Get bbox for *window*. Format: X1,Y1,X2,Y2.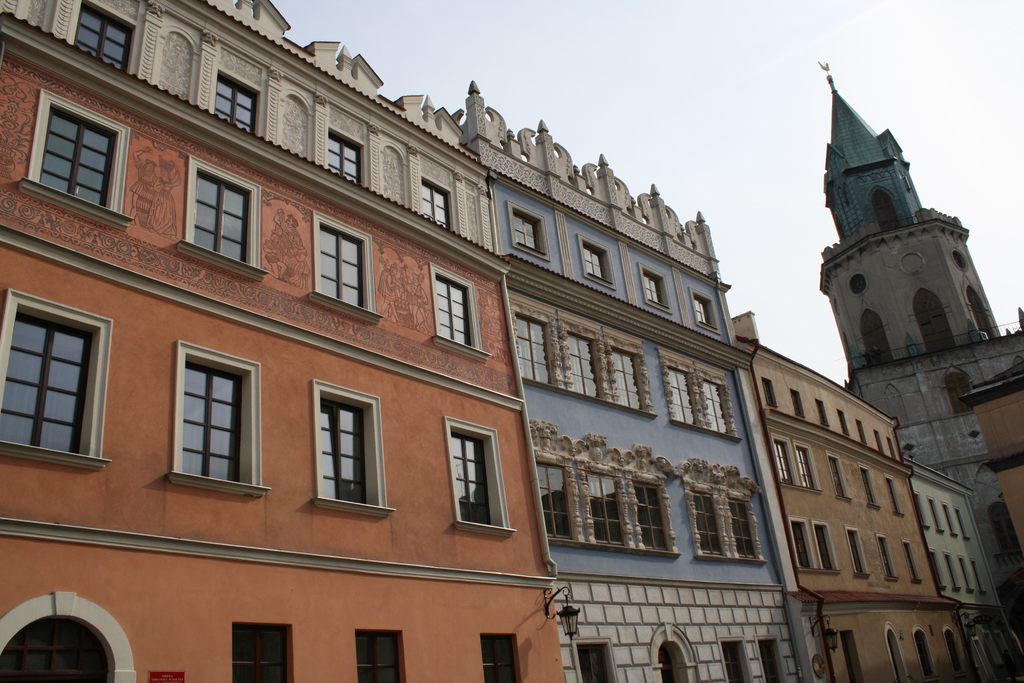
910,487,929,531.
